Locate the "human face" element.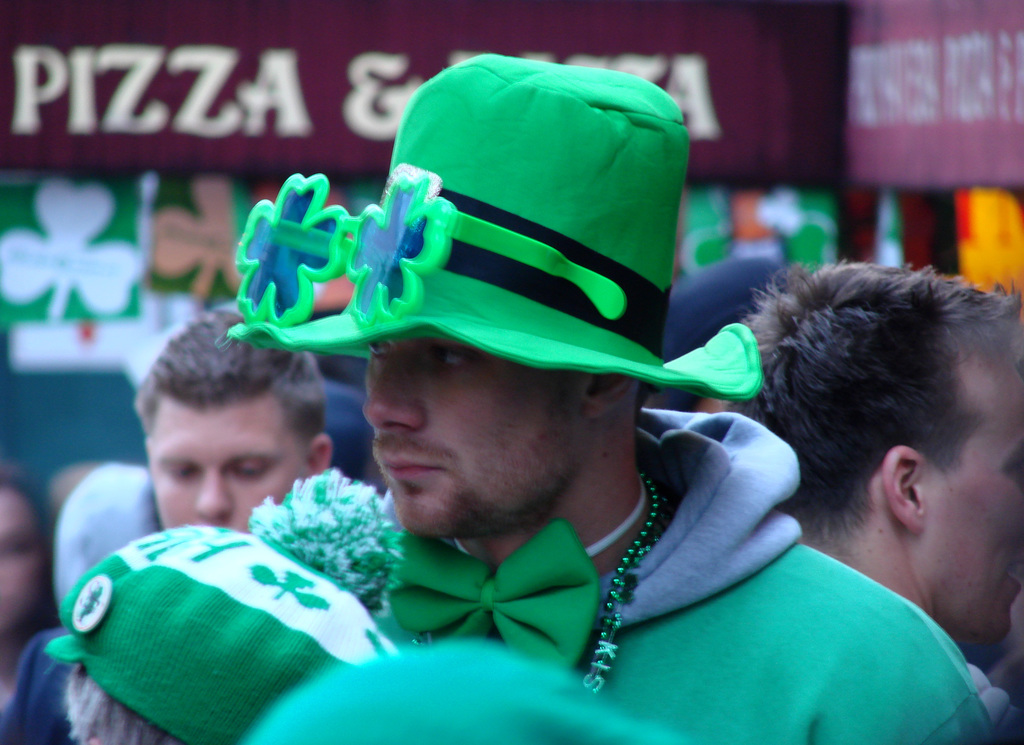
Element bbox: [148, 413, 303, 536].
